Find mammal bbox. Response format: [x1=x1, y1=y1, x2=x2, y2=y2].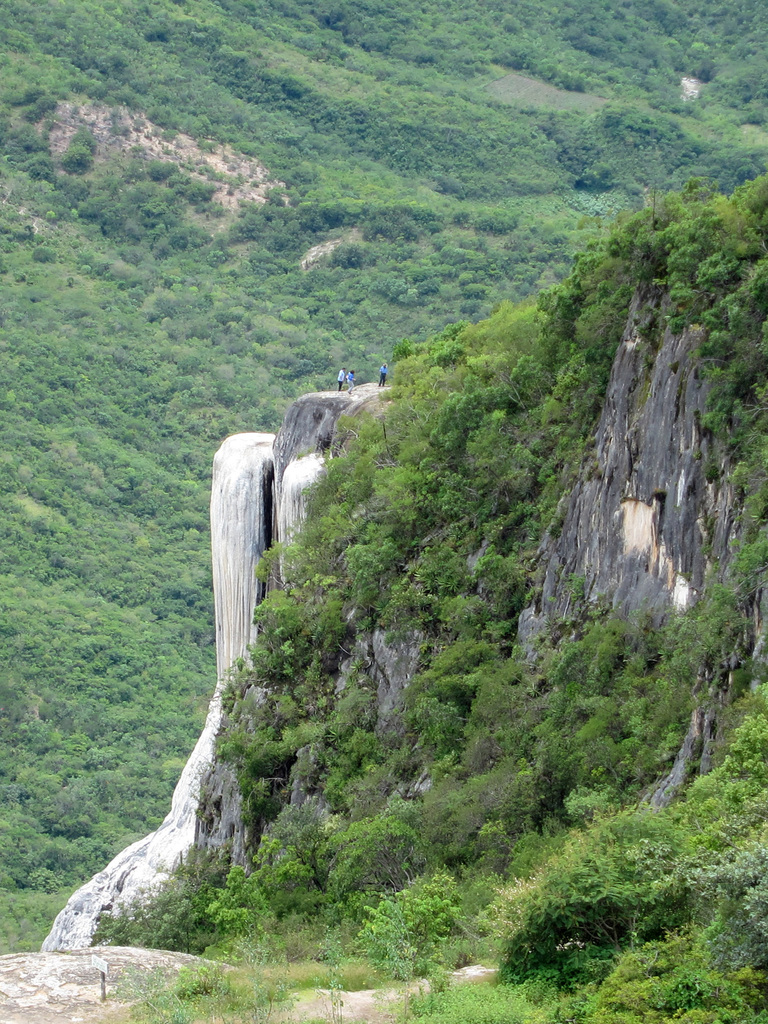
[x1=347, y1=371, x2=355, y2=394].
